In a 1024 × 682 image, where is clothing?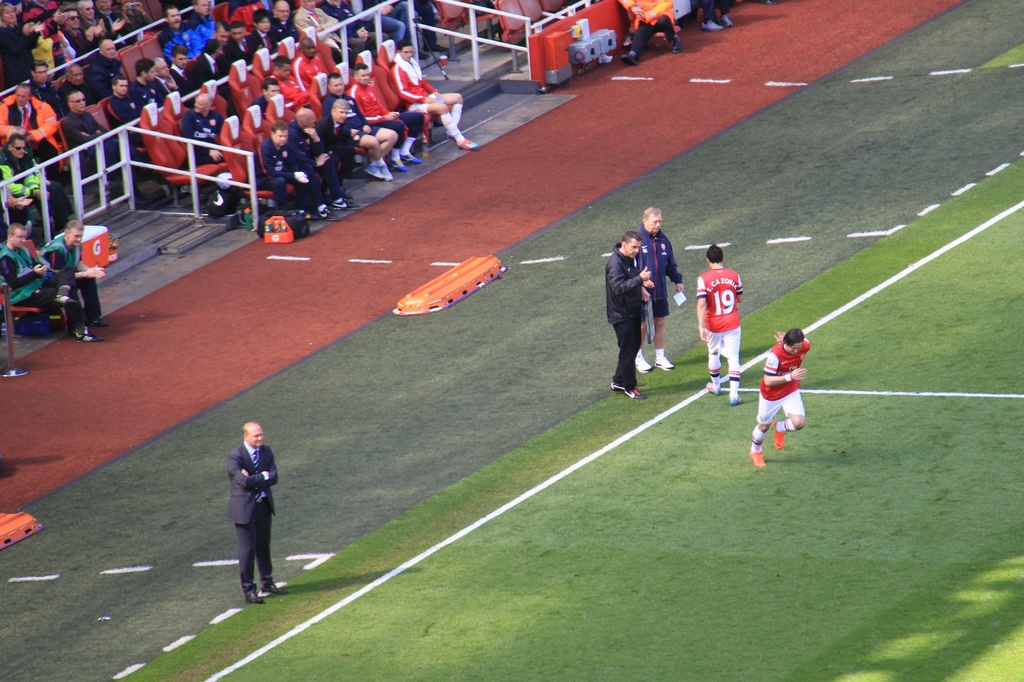
l=227, t=444, r=281, b=592.
